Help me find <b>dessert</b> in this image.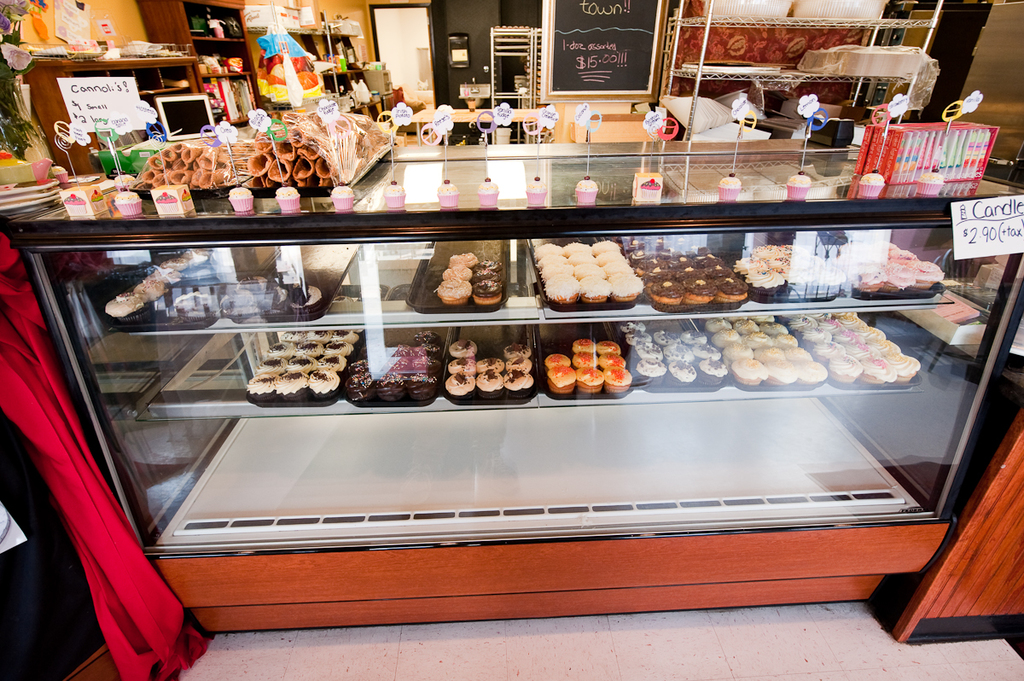
Found it: (320,340,354,358).
